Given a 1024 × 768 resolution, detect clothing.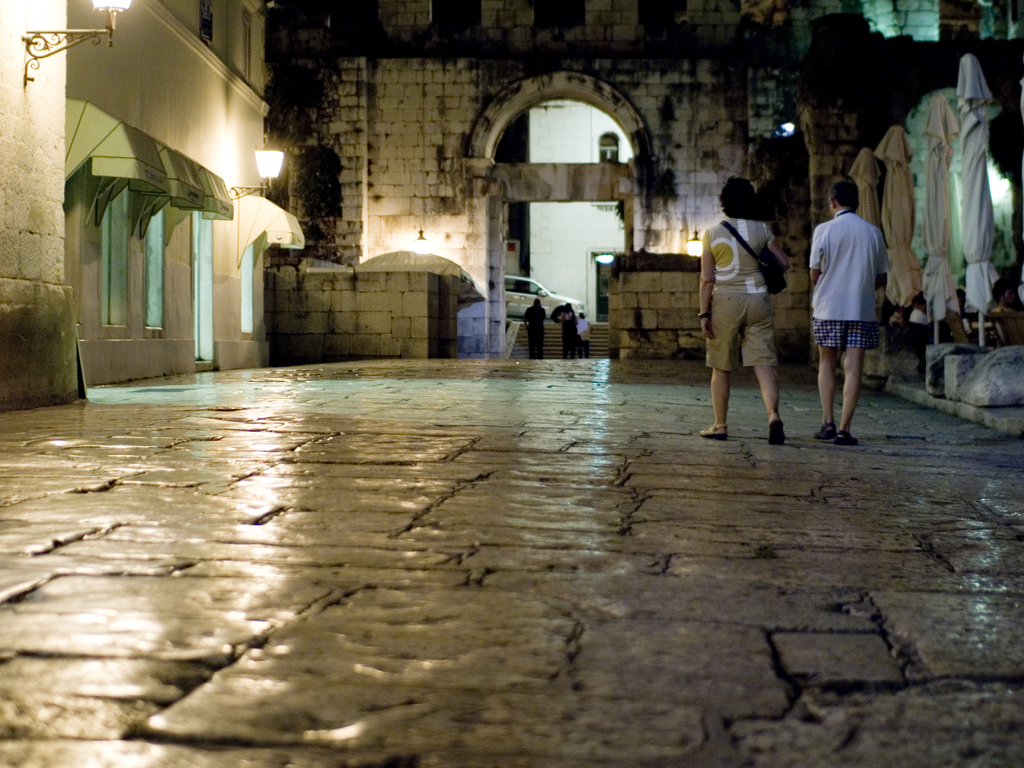
x1=559 y1=312 x2=578 y2=360.
